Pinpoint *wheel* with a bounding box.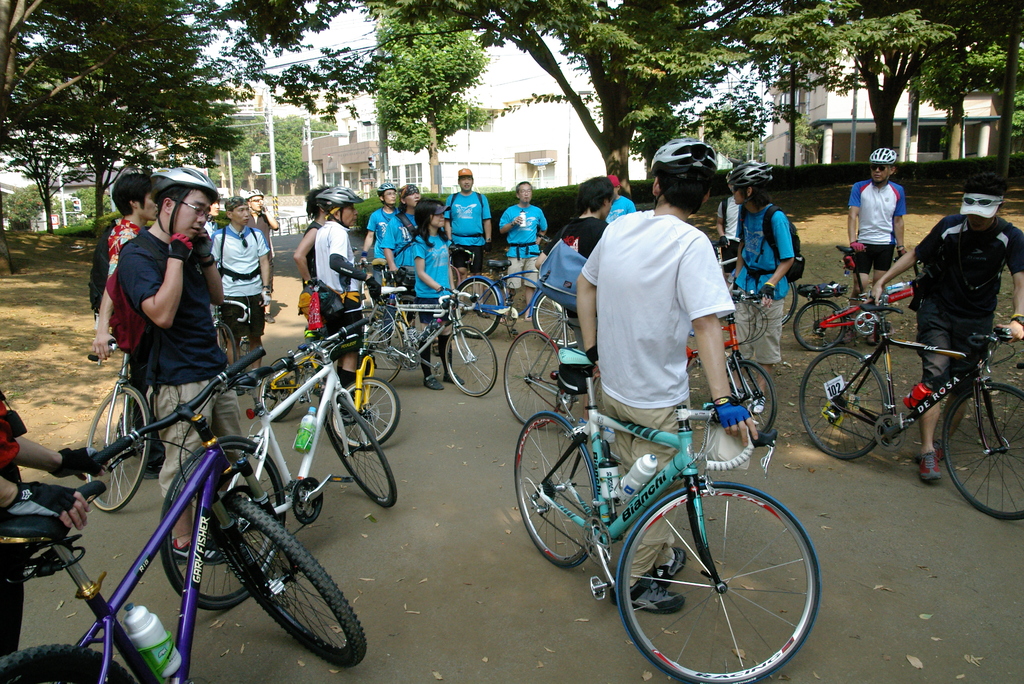
l=446, t=327, r=497, b=396.
